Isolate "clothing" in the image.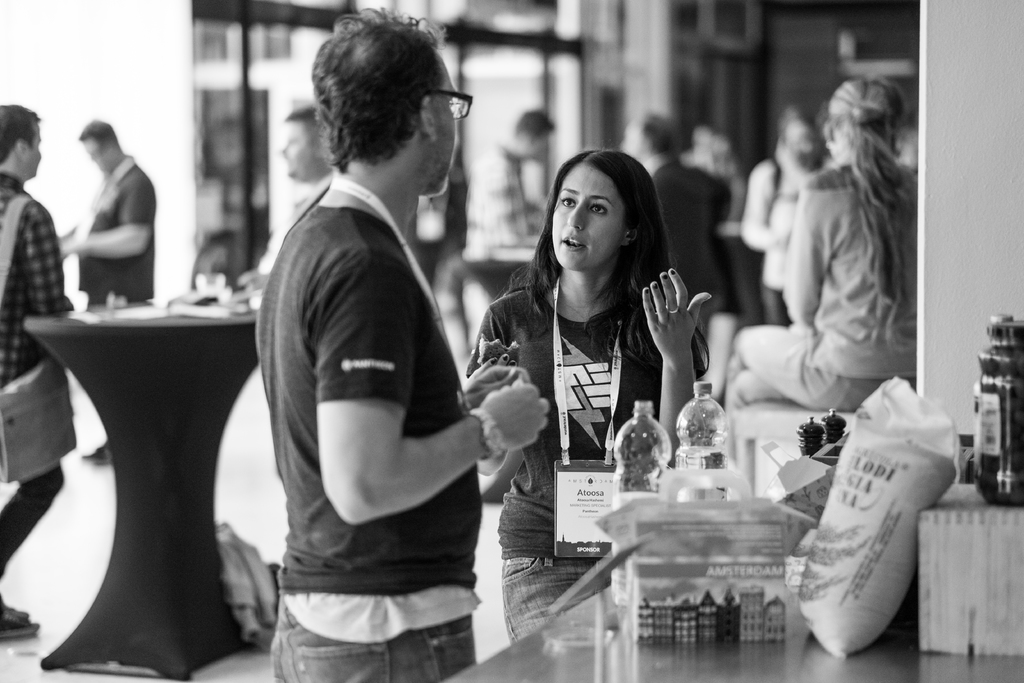
Isolated region: (left=482, top=213, right=713, bottom=566).
